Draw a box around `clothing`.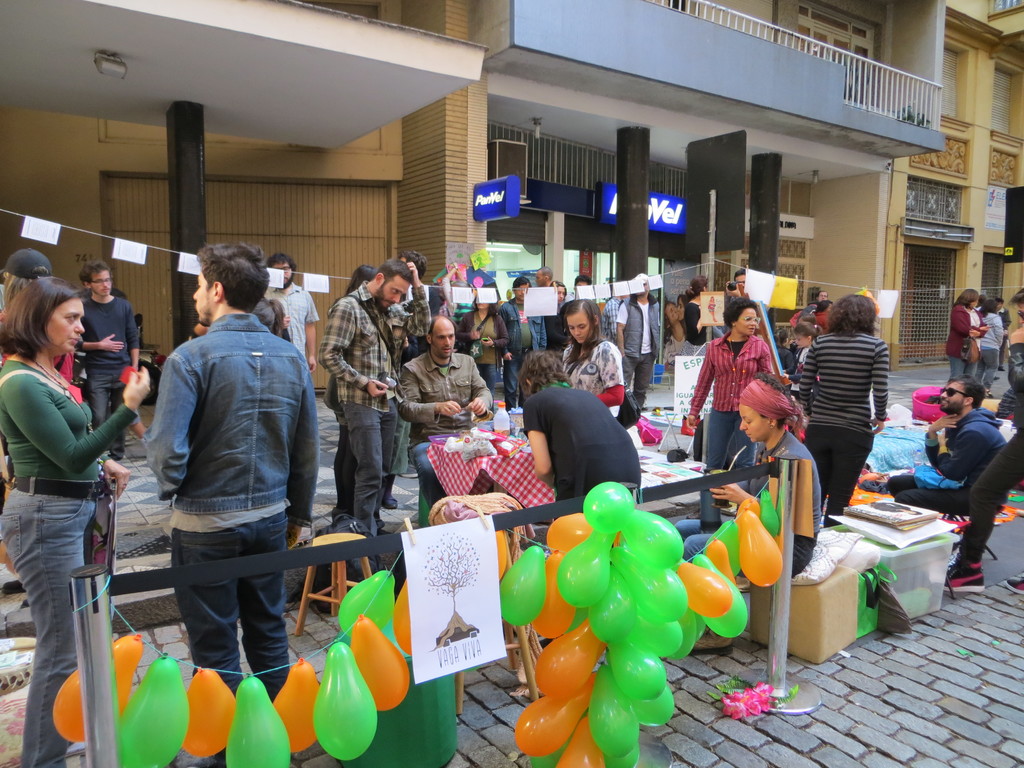
l=144, t=303, r=327, b=704.
